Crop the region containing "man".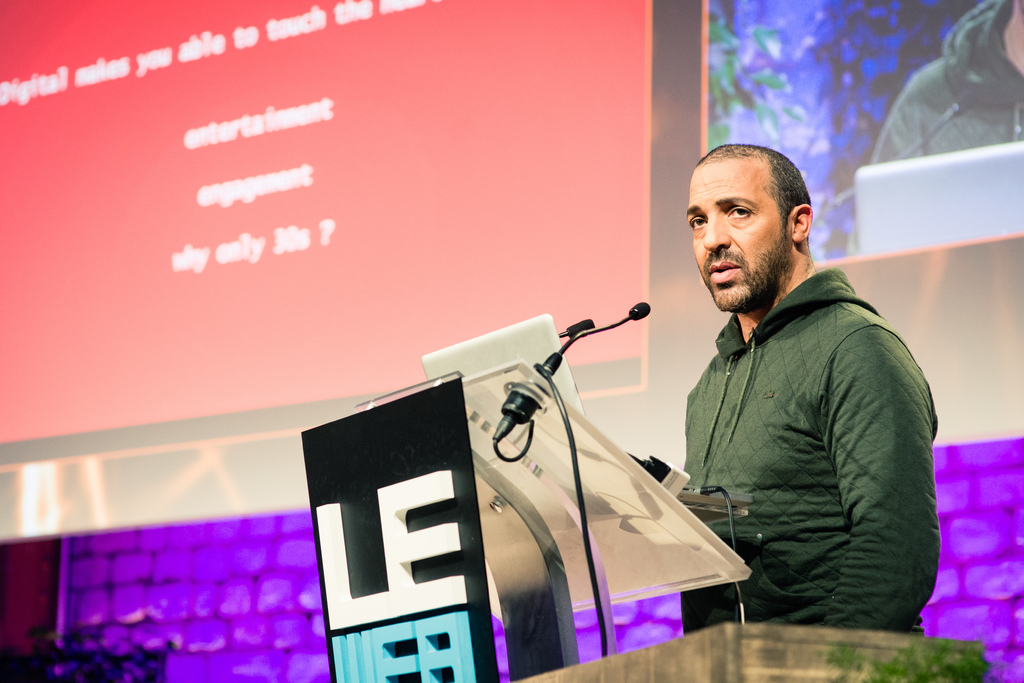
Crop region: {"left": 662, "top": 136, "right": 947, "bottom": 652}.
